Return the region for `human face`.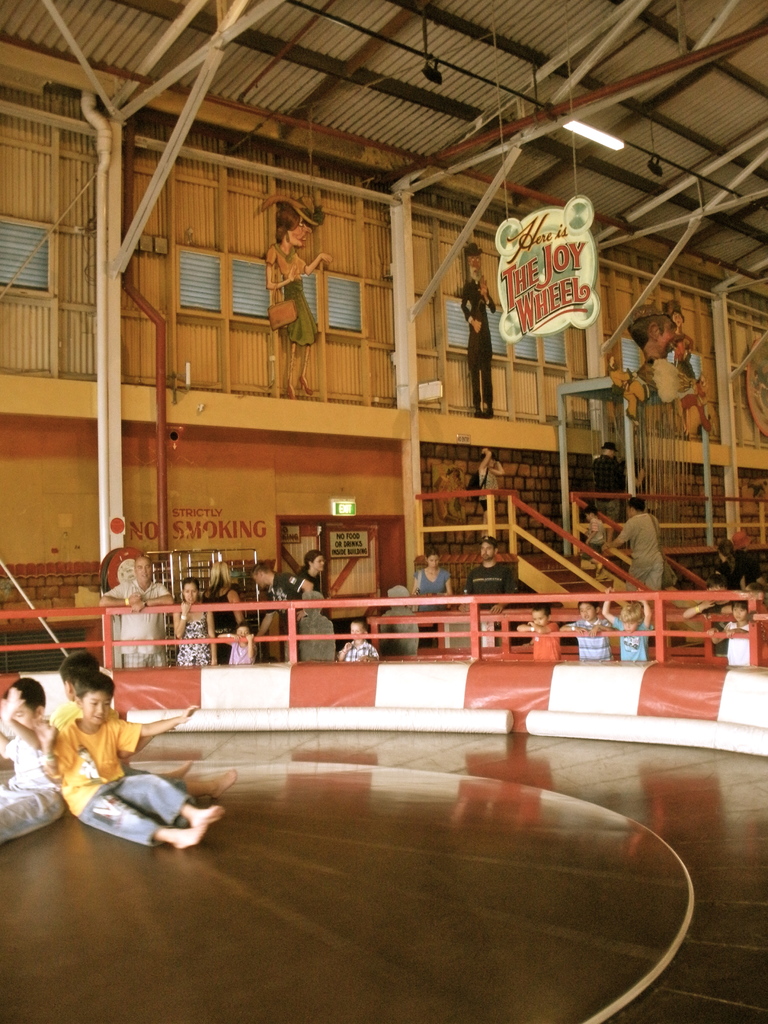
locate(179, 581, 196, 602).
